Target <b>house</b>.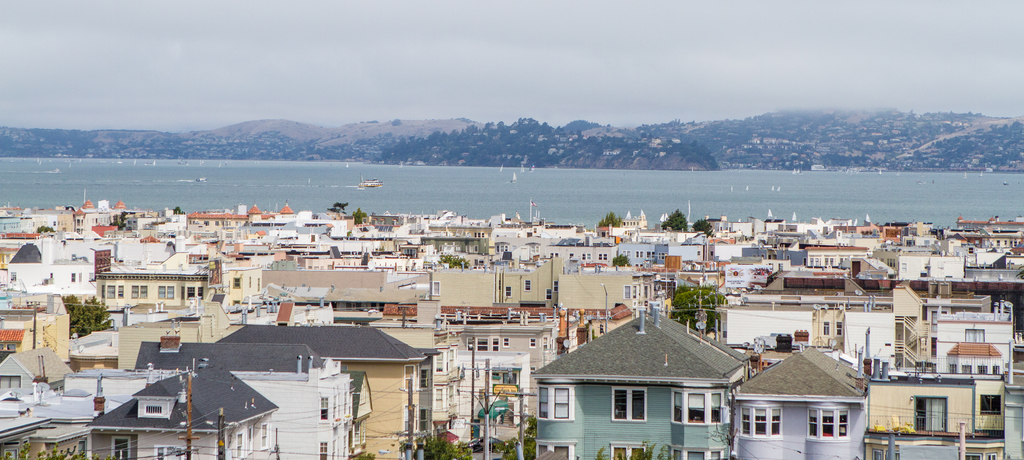
Target region: 420:215:508:265.
